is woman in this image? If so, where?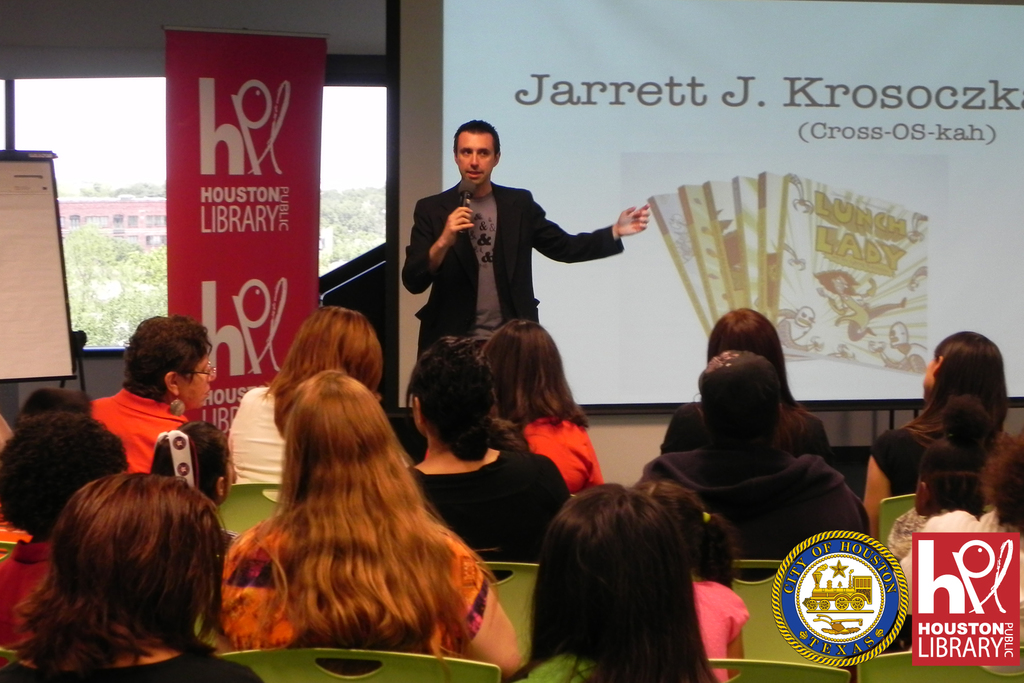
Yes, at 225 306 383 502.
